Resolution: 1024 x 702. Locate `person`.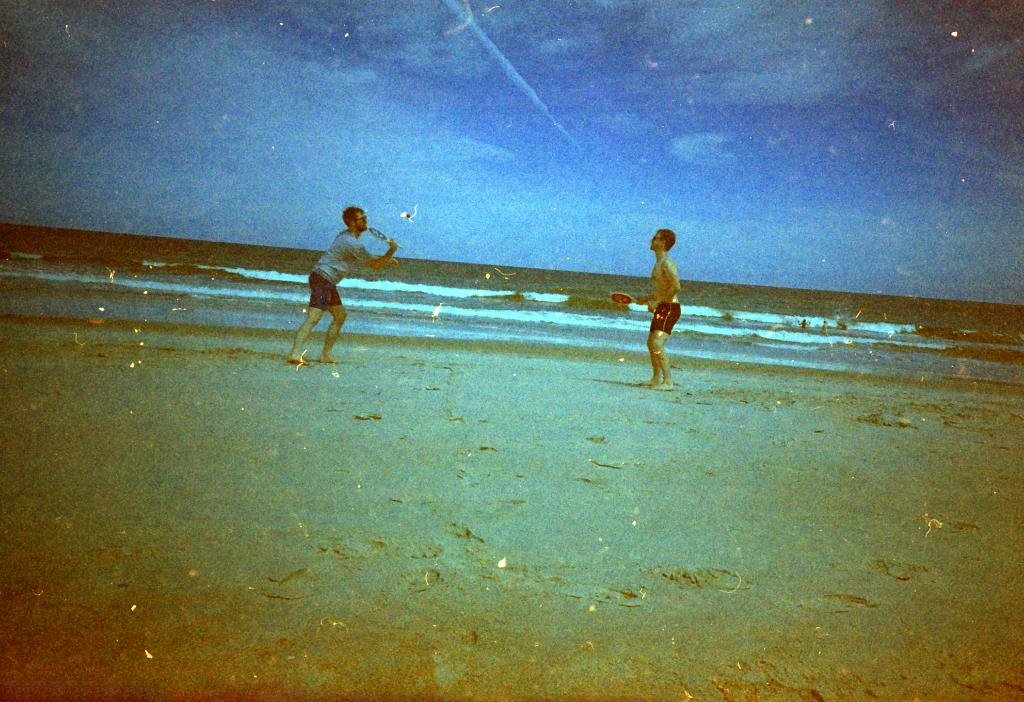
locate(282, 201, 398, 366).
